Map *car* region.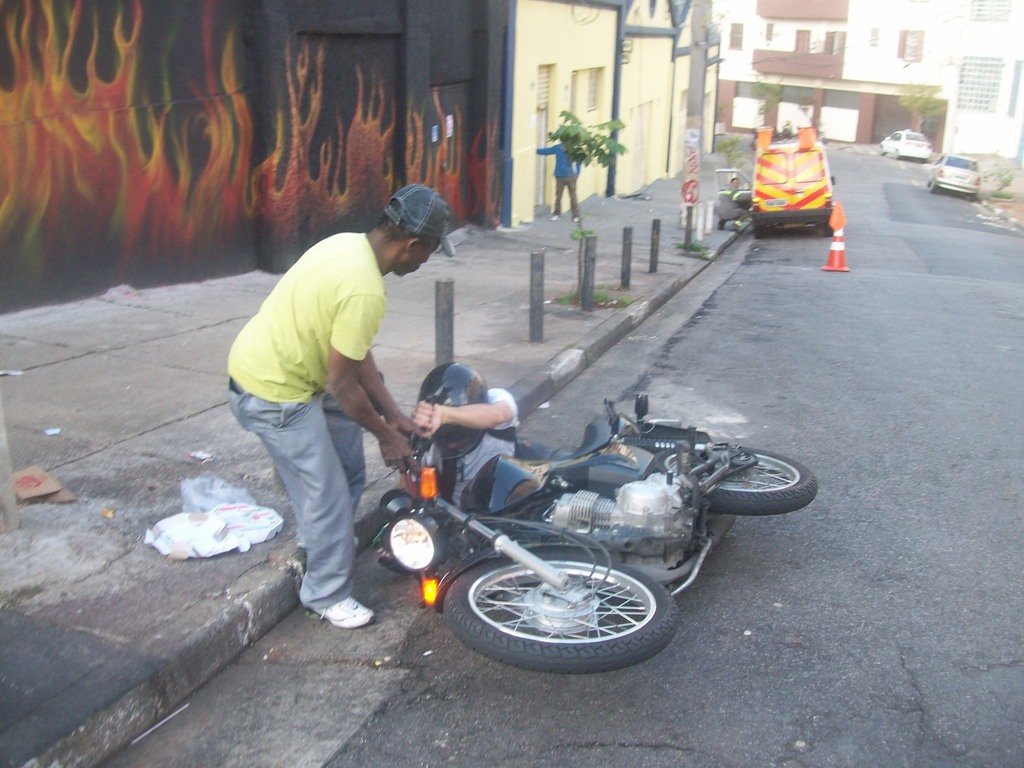
Mapped to locate(878, 129, 931, 160).
